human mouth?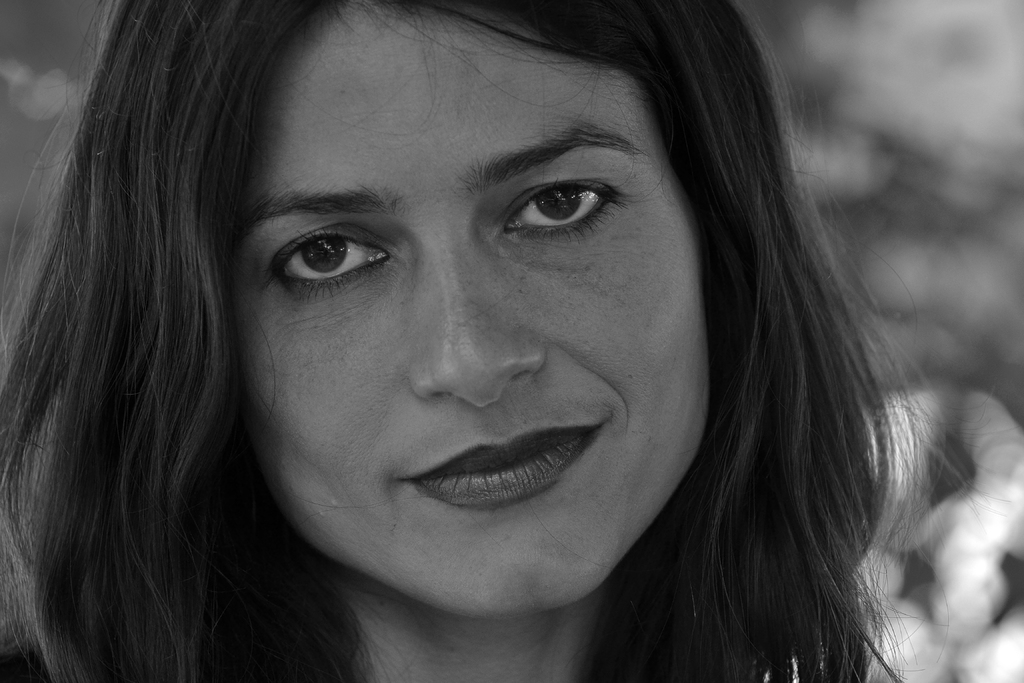
(390, 422, 616, 517)
